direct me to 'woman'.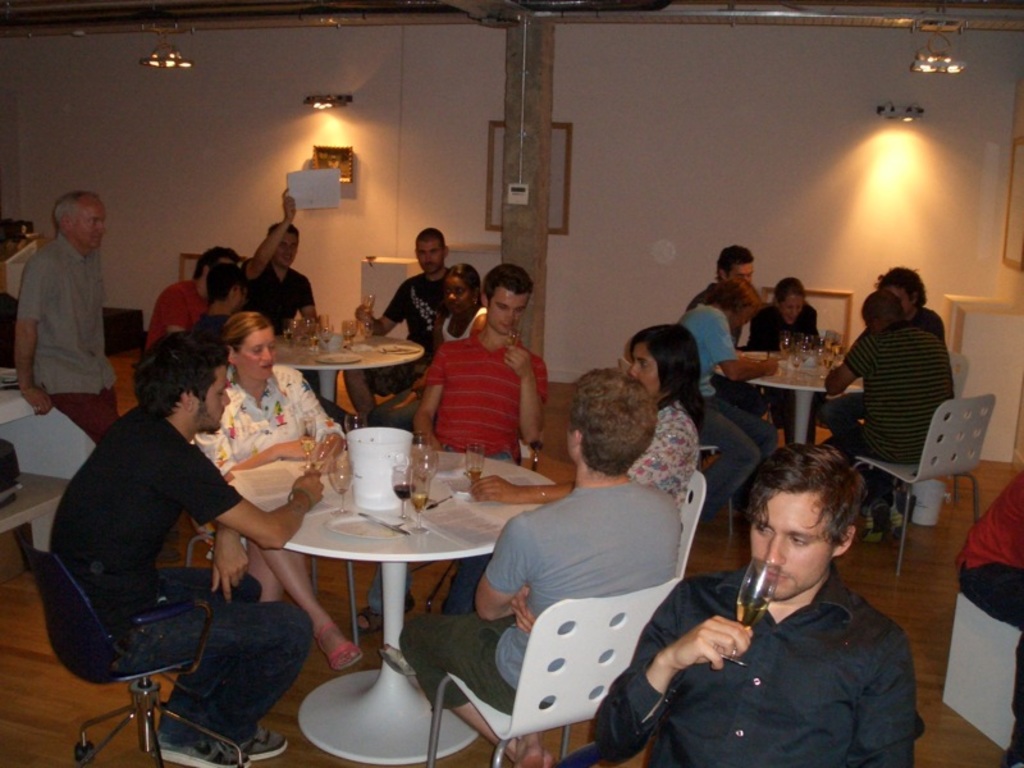
Direction: <box>443,337,704,620</box>.
